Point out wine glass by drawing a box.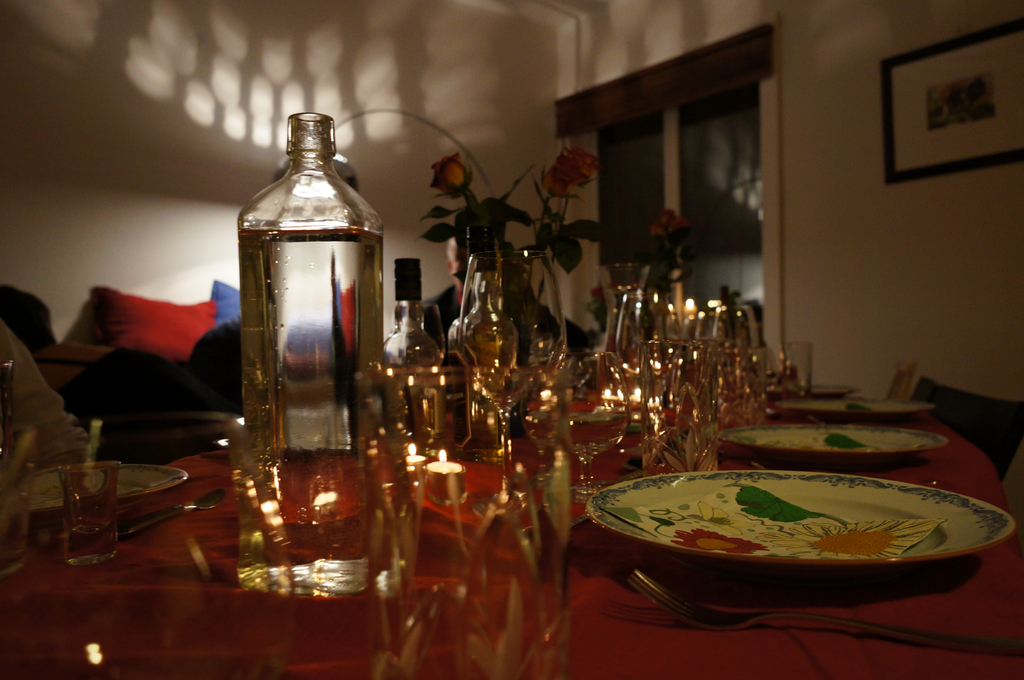
[left=385, top=304, right=443, bottom=438].
